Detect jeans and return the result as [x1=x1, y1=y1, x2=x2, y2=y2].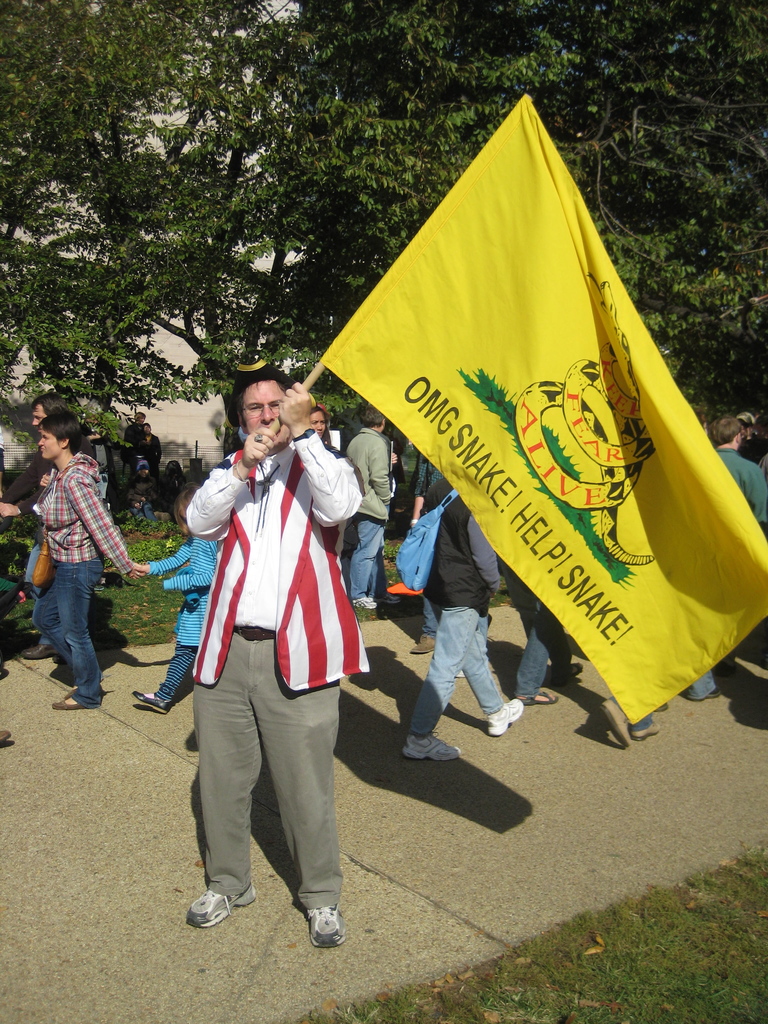
[x1=514, y1=607, x2=556, y2=698].
